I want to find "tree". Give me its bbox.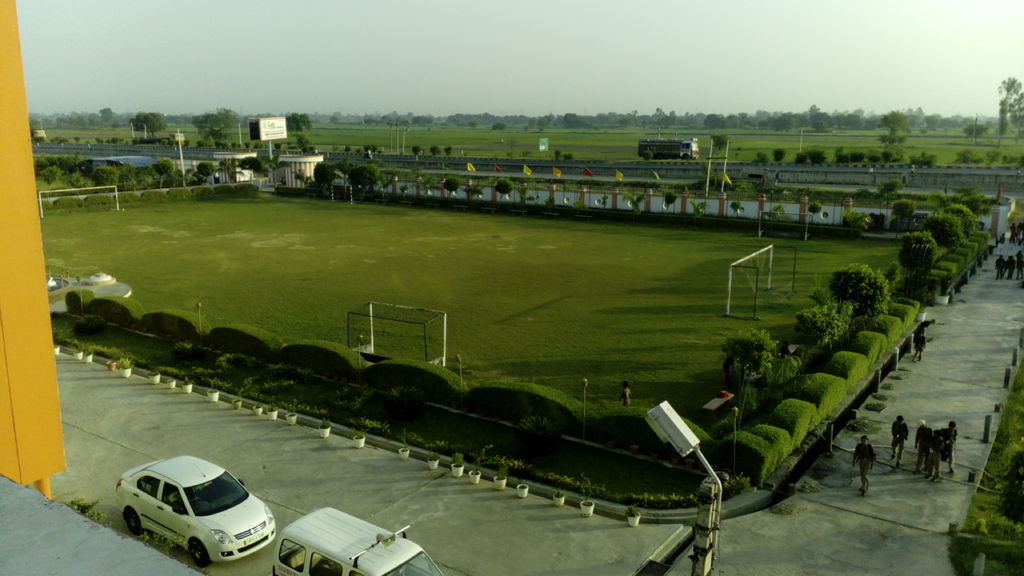
(772, 148, 786, 164).
